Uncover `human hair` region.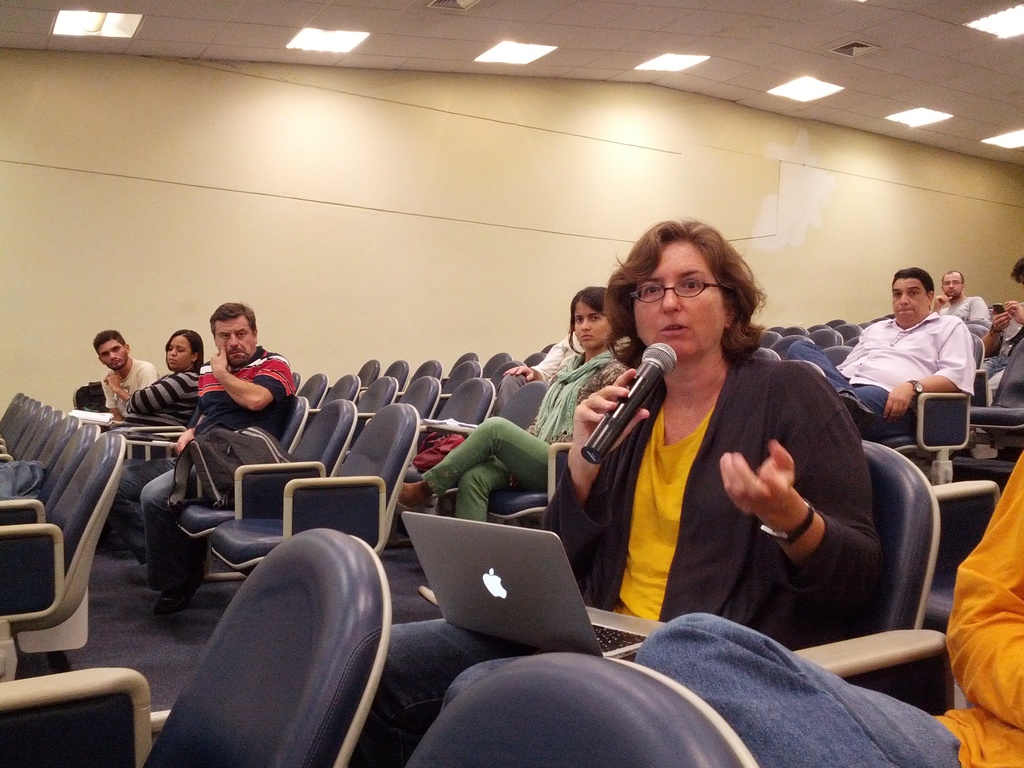
Uncovered: box=[566, 283, 627, 360].
